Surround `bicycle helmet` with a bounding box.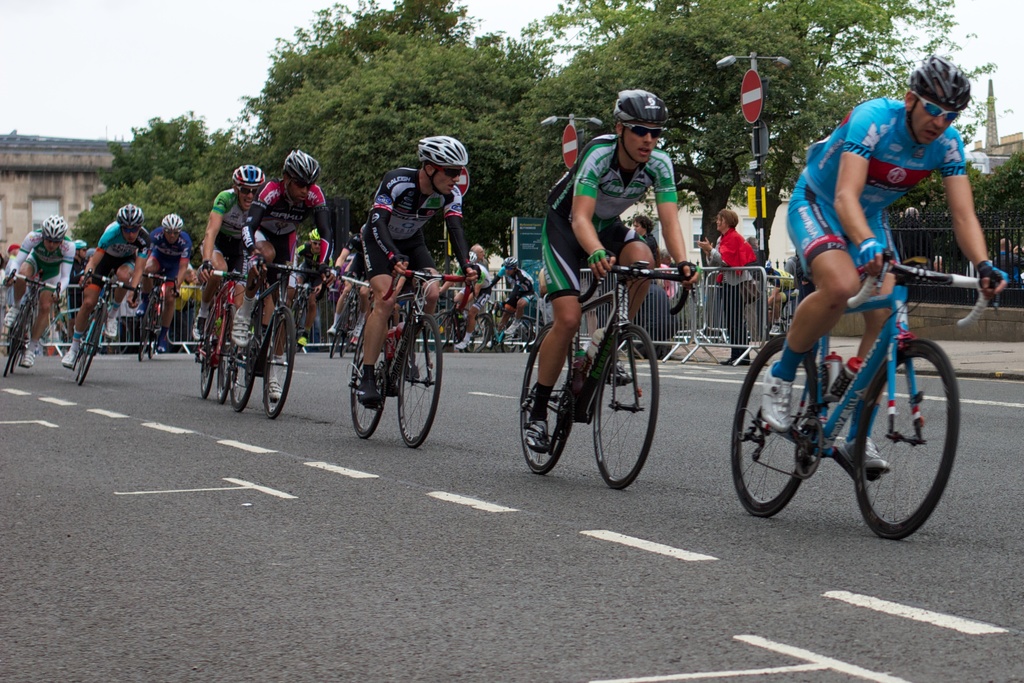
l=159, t=215, r=182, b=234.
